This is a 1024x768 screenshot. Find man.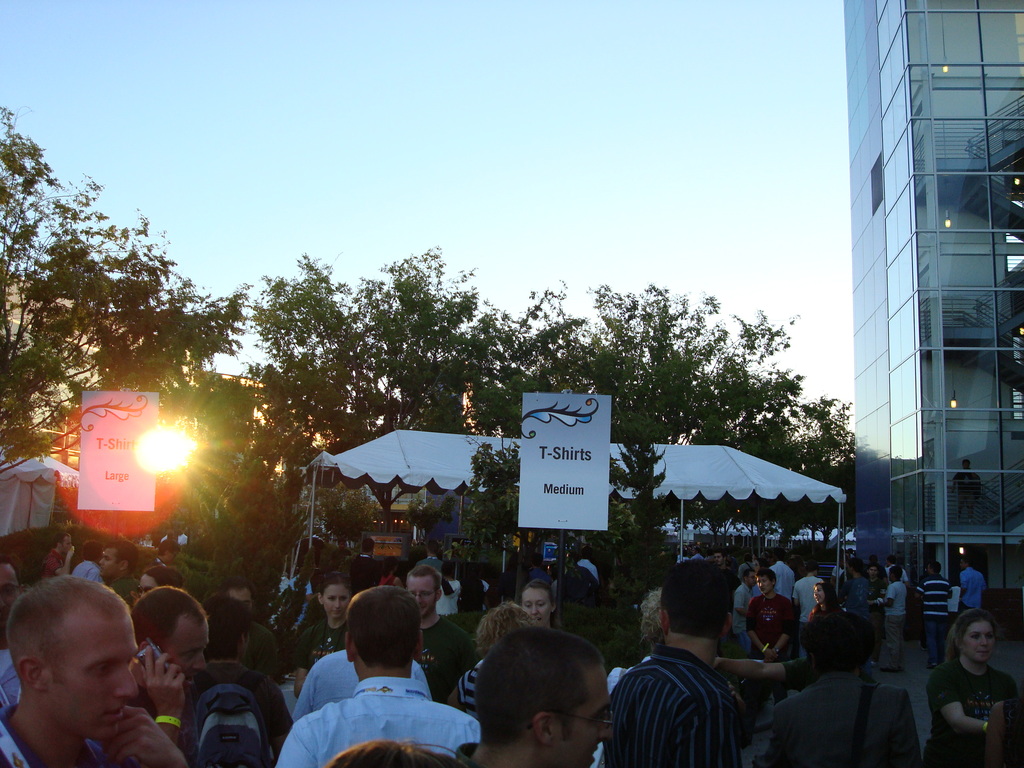
Bounding box: [left=884, top=559, right=911, bottom=585].
